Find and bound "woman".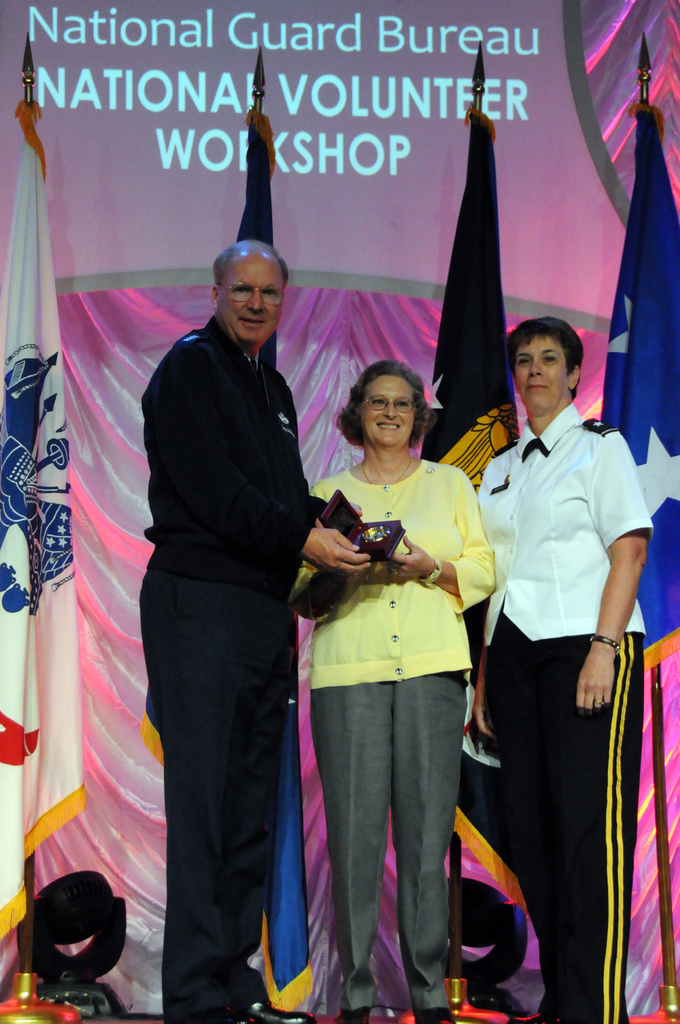
Bound: bbox=[285, 356, 502, 1019].
